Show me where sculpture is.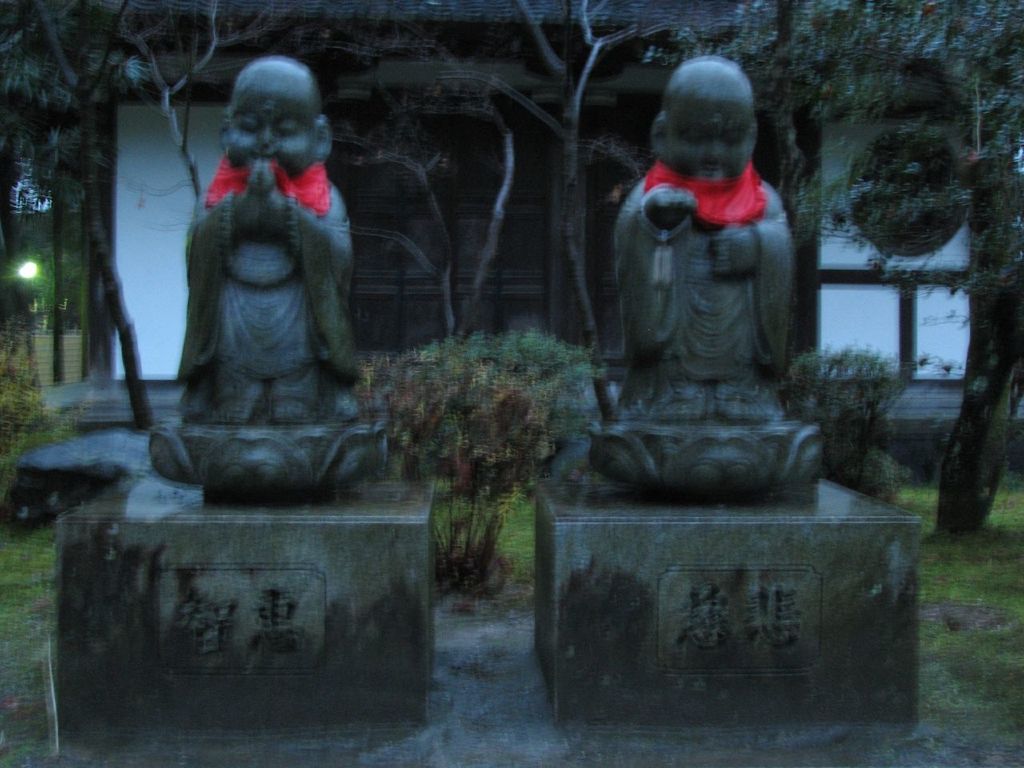
sculpture is at pyautogui.locateOnScreen(150, 48, 391, 504).
